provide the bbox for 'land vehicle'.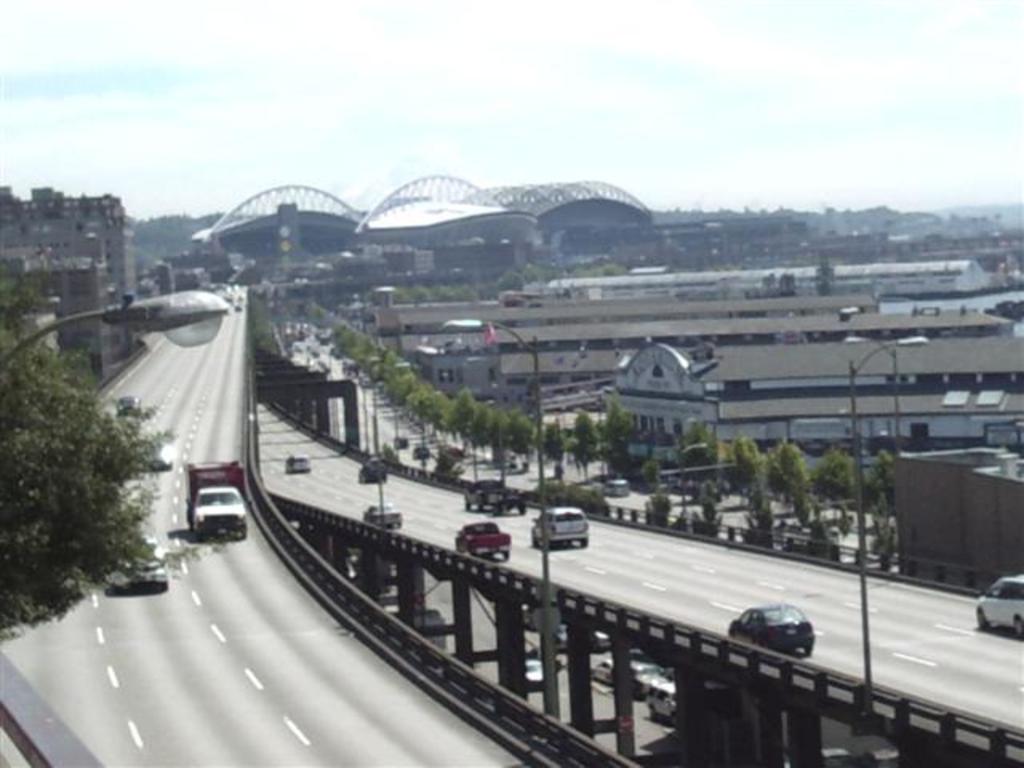
locate(456, 520, 514, 563).
